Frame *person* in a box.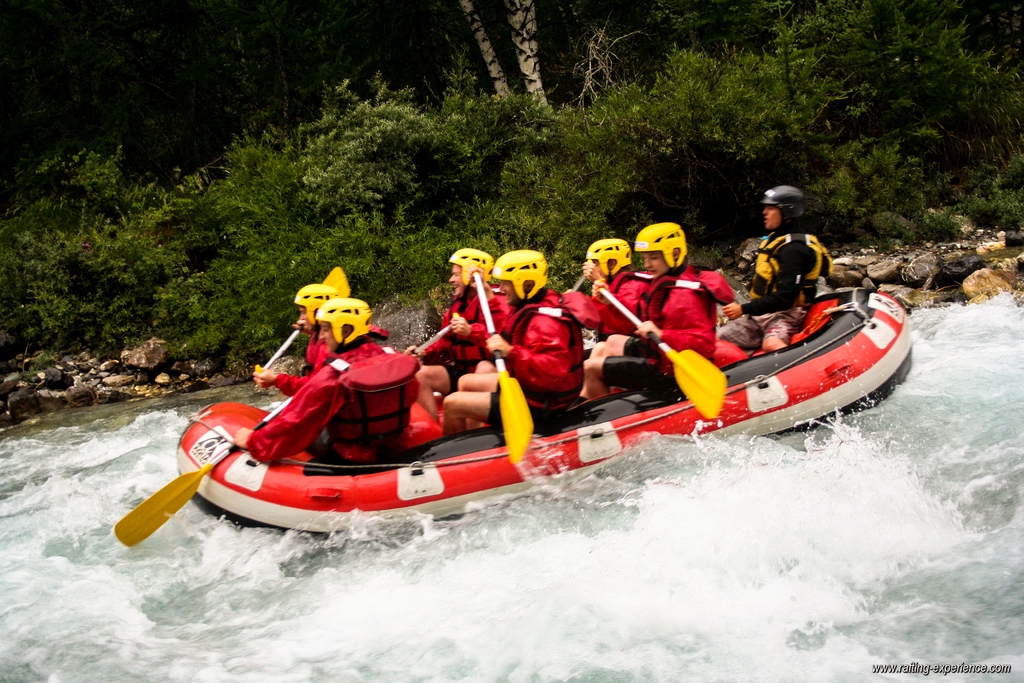
left=252, top=283, right=345, bottom=388.
